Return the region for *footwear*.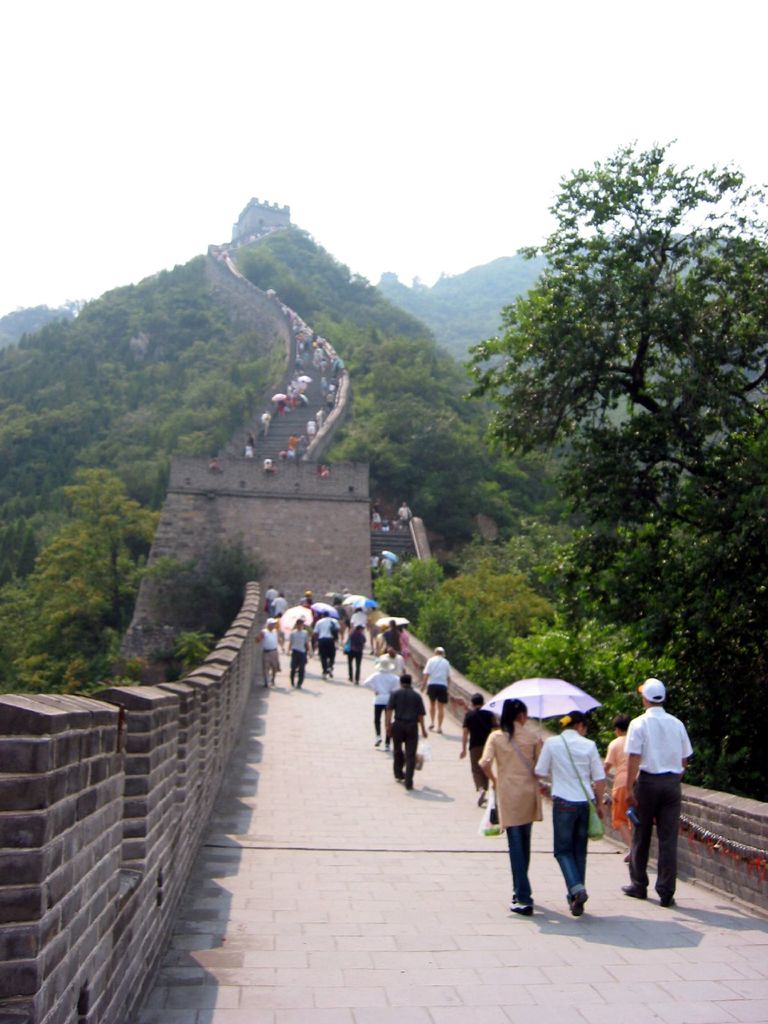
locate(373, 734, 380, 746).
